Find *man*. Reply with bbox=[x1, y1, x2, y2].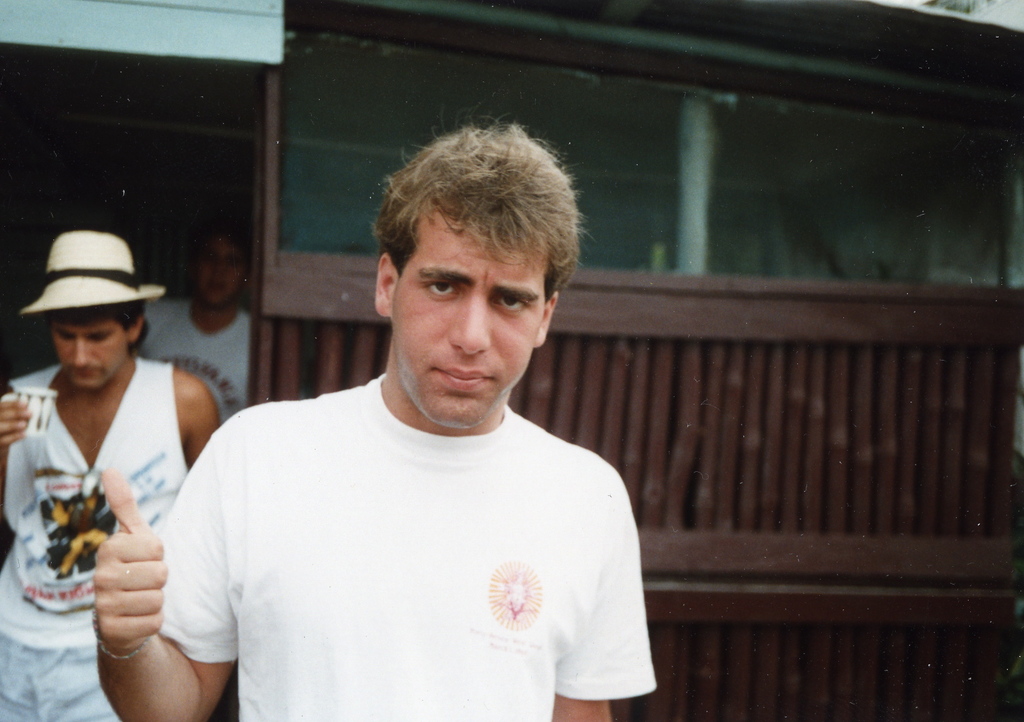
bbox=[133, 223, 258, 432].
